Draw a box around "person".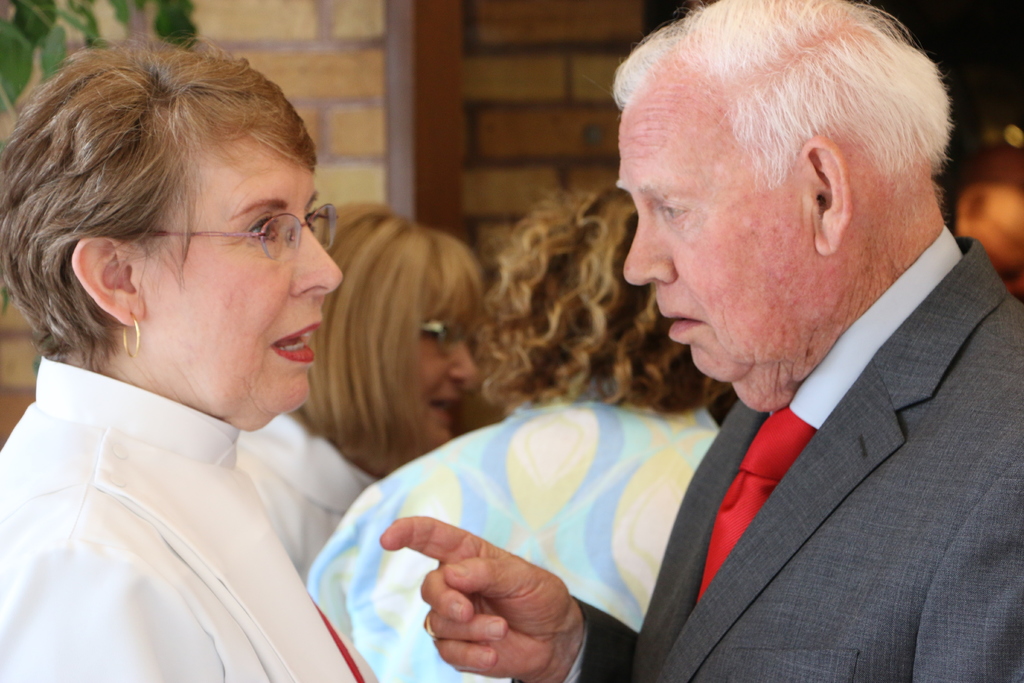
[x1=234, y1=206, x2=485, y2=589].
